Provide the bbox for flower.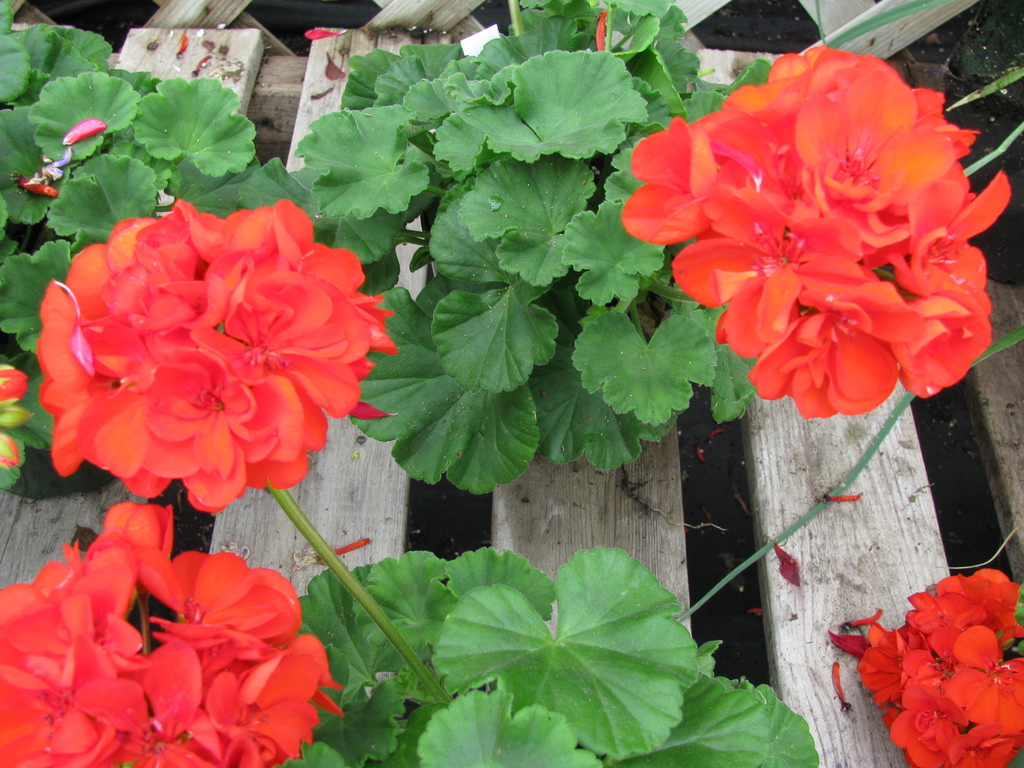
[left=634, top=45, right=996, bottom=409].
